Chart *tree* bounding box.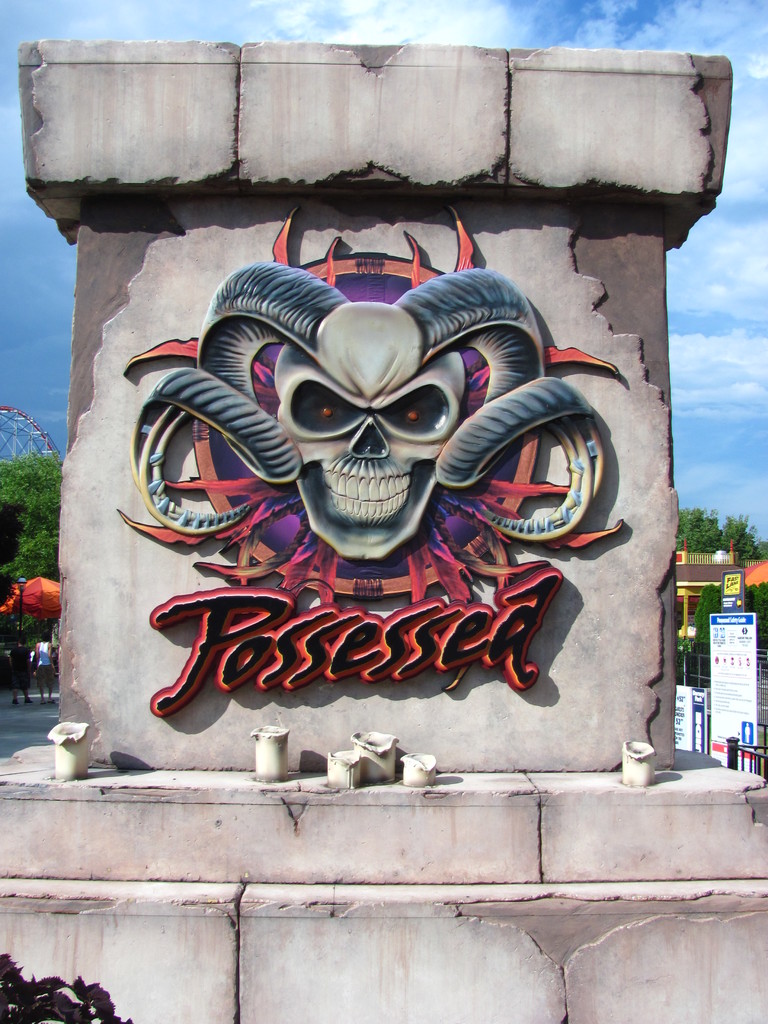
Charted: [0,440,70,698].
